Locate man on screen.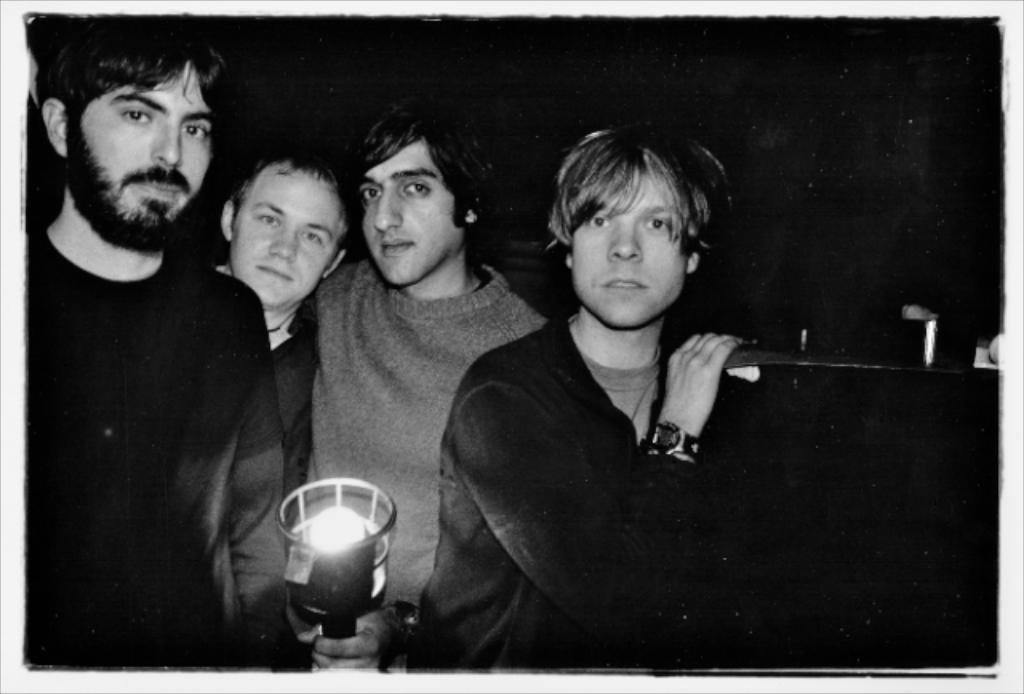
On screen at 8,22,290,652.
